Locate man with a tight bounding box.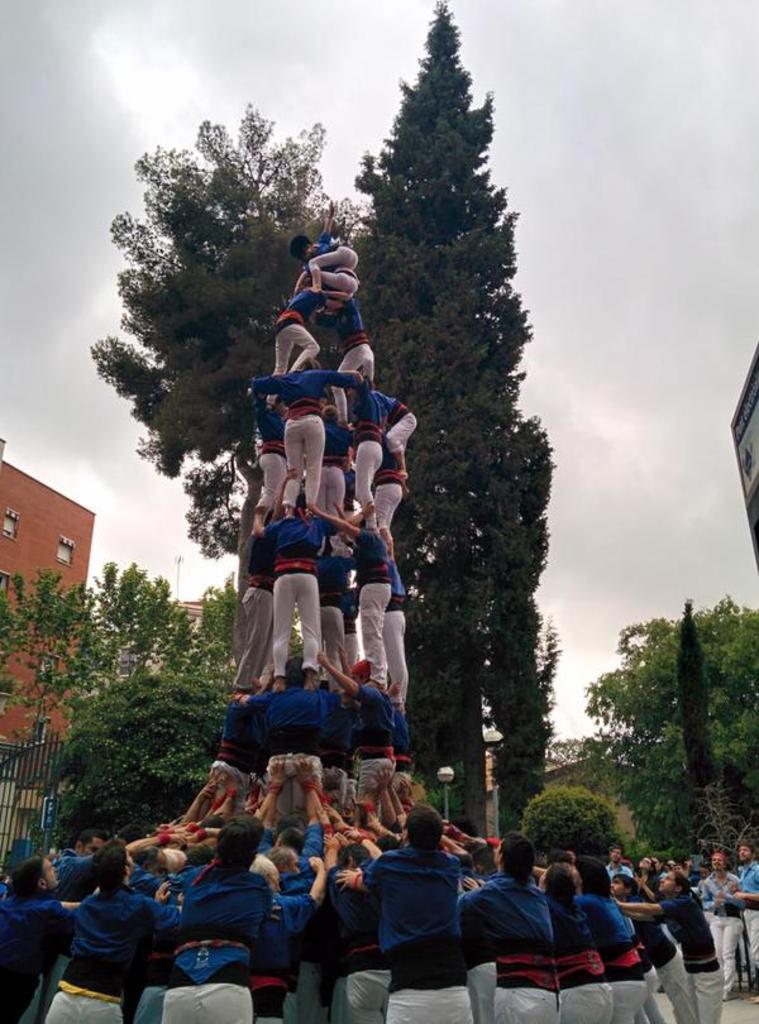
locate(0, 850, 78, 1023).
